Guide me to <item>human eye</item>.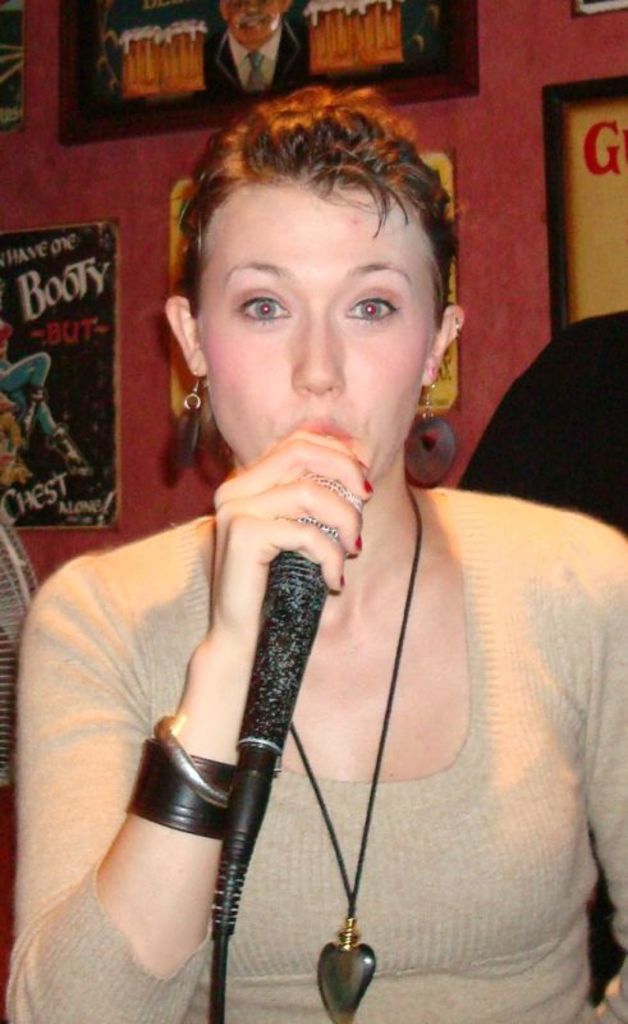
Guidance: <box>338,288,408,329</box>.
